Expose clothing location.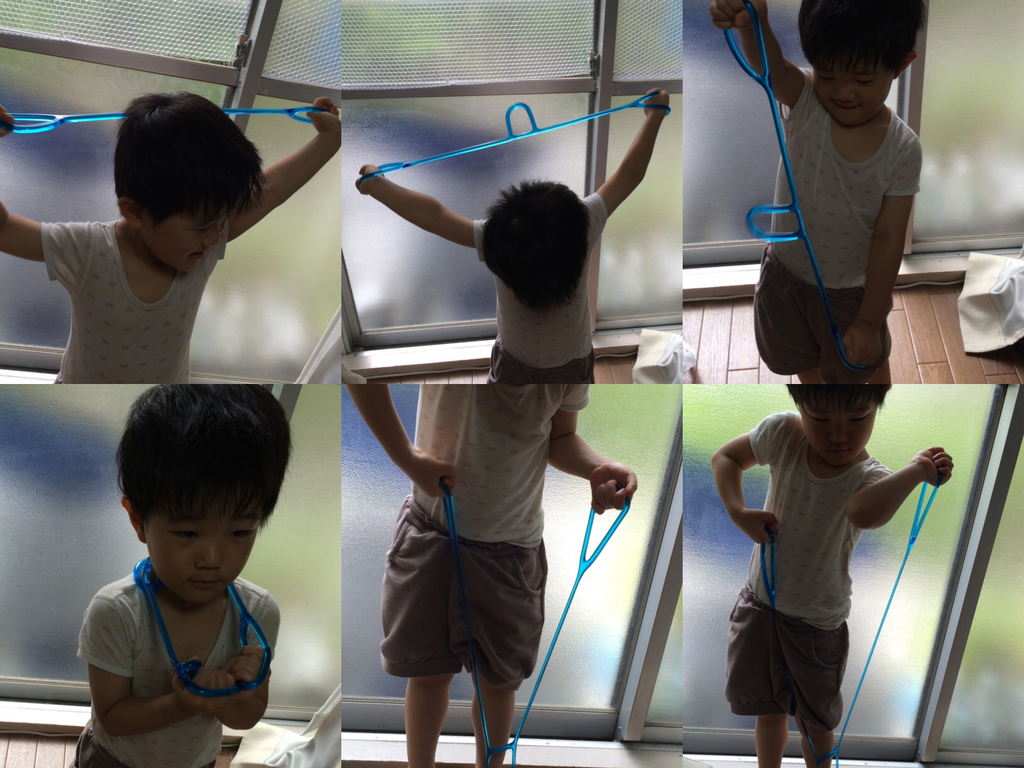
Exposed at crop(750, 57, 922, 378).
